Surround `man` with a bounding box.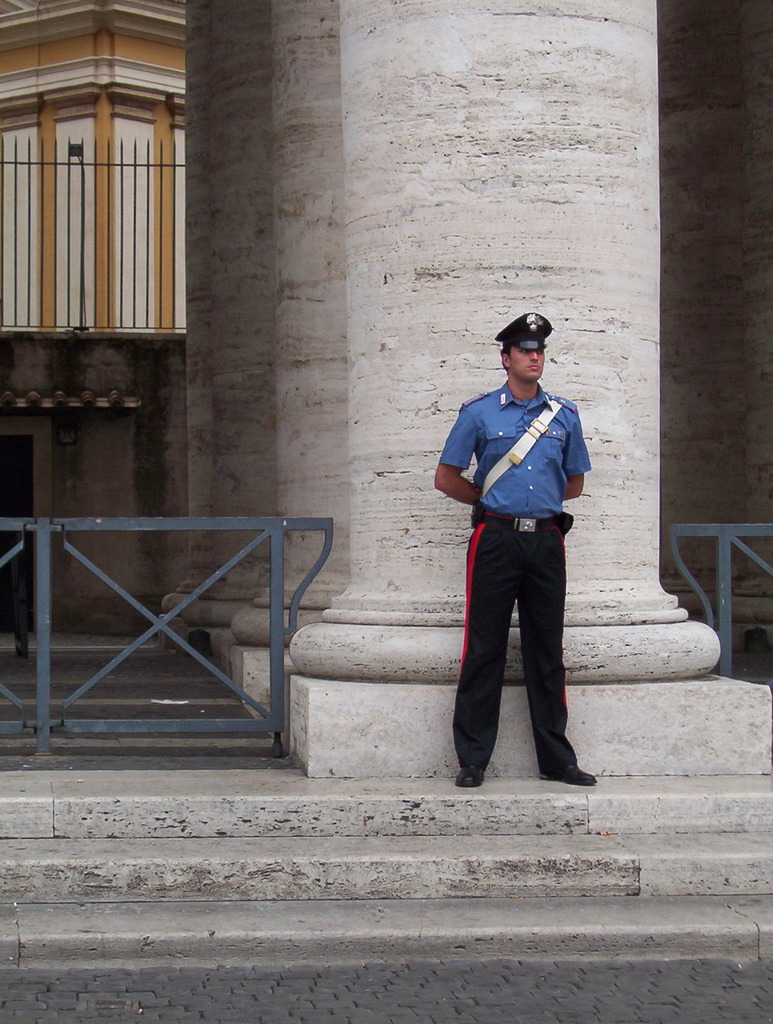
bbox=[429, 309, 597, 787].
